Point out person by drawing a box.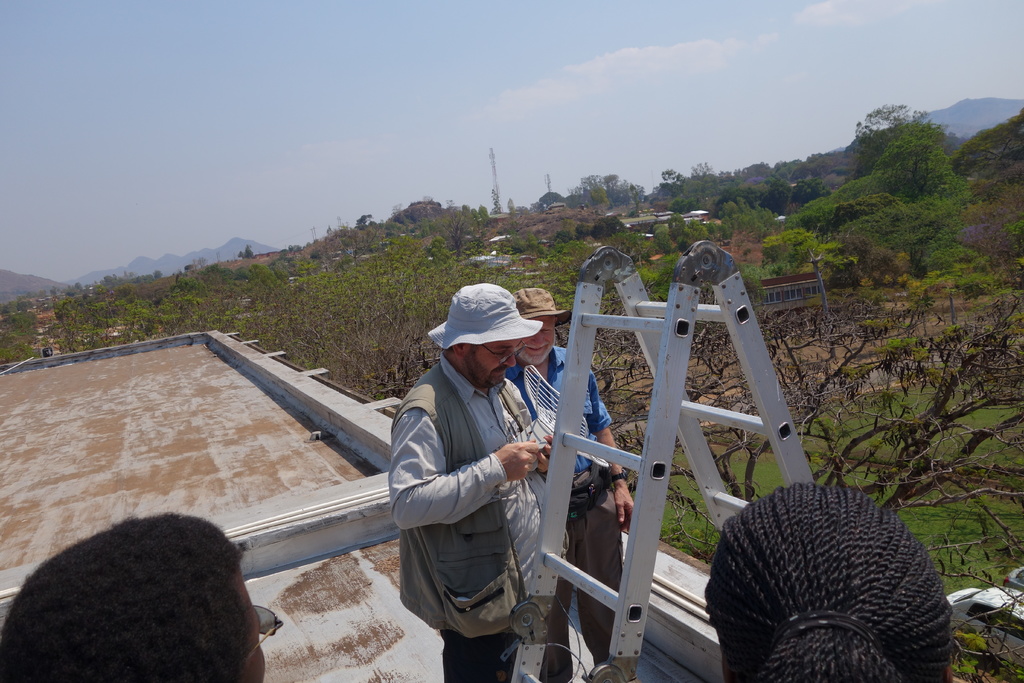
<bbox>0, 509, 264, 682</bbox>.
